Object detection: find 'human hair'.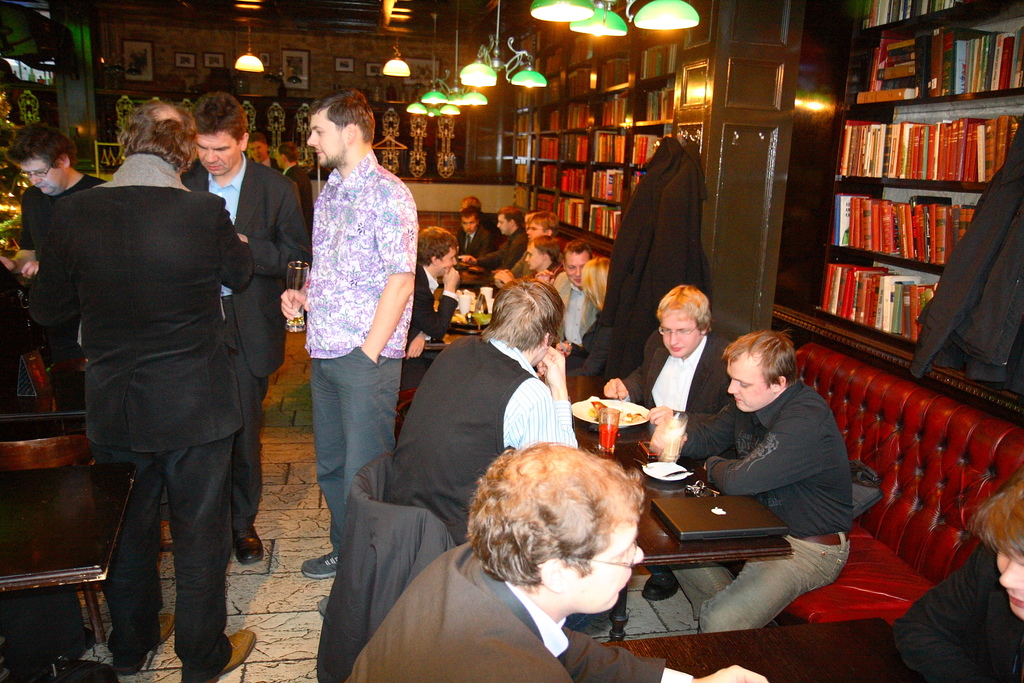
[973,476,1023,570].
